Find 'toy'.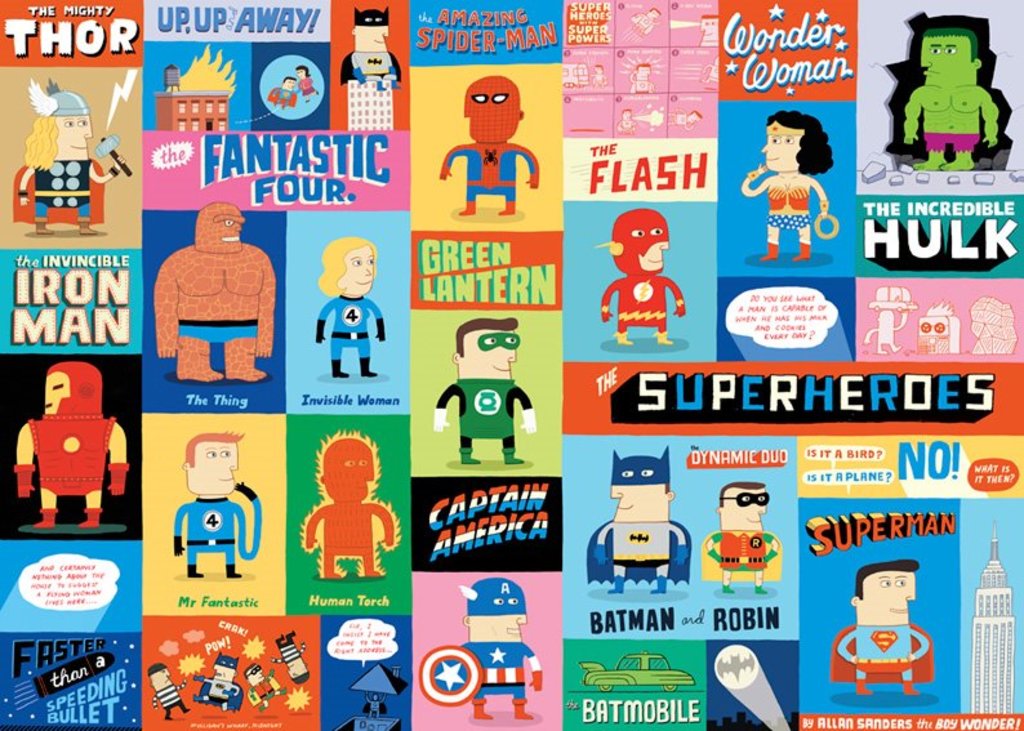
l=429, t=312, r=537, b=472.
